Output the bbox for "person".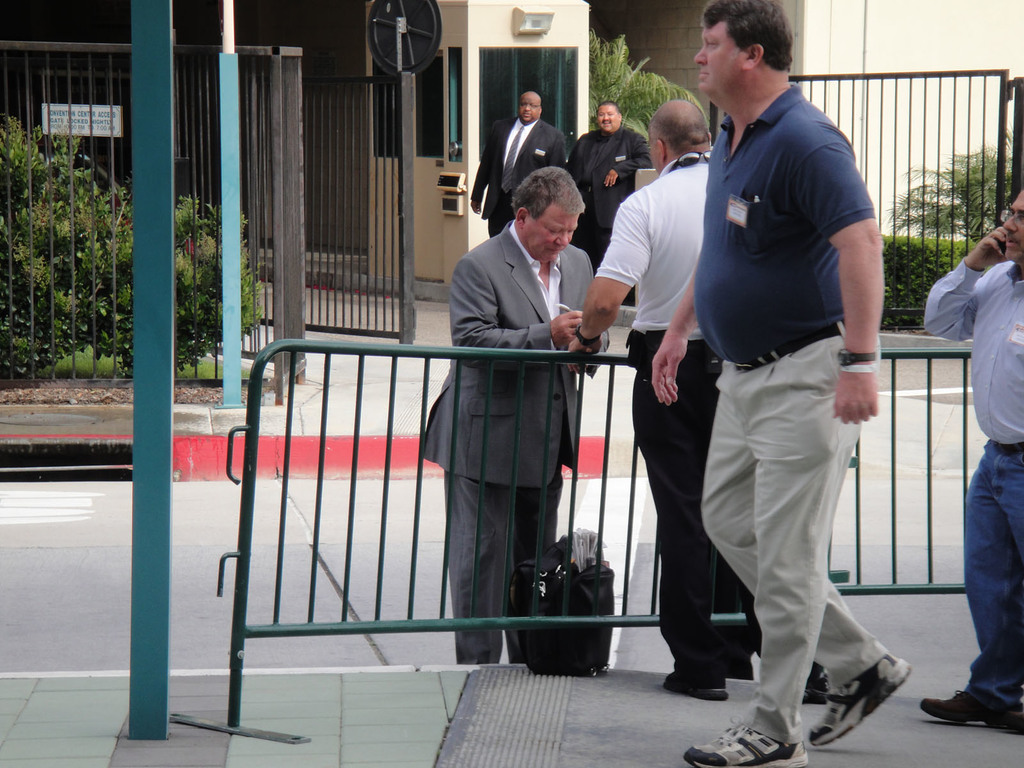
468 81 572 236.
